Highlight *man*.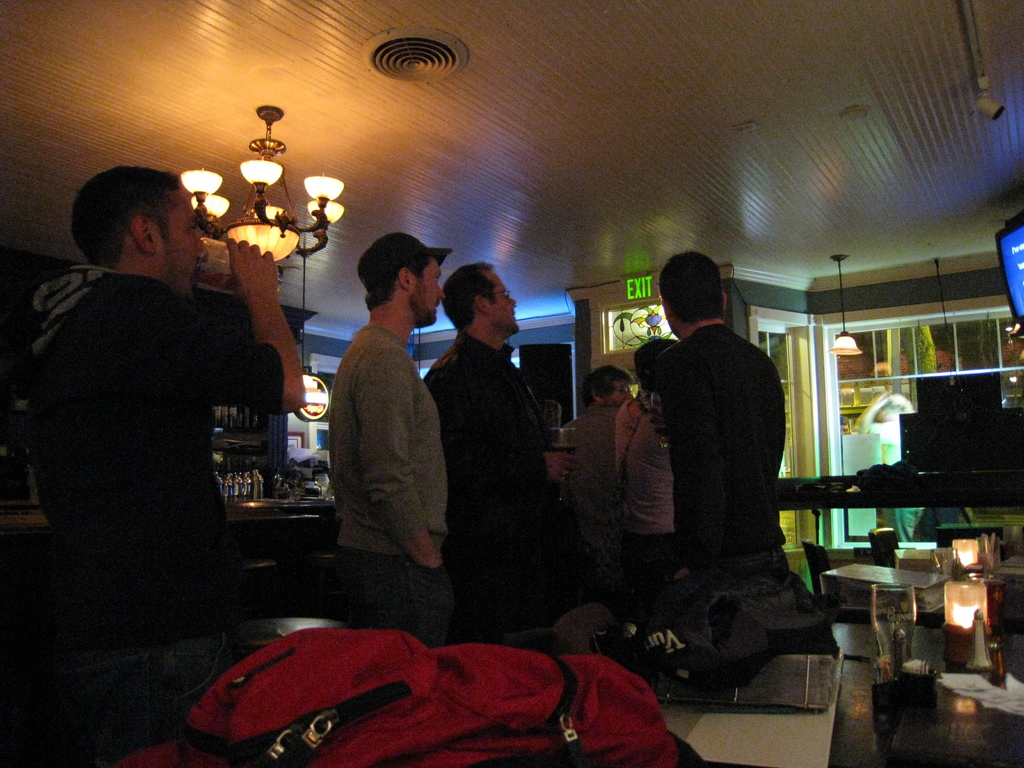
Highlighted region: [x1=335, y1=232, x2=468, y2=634].
